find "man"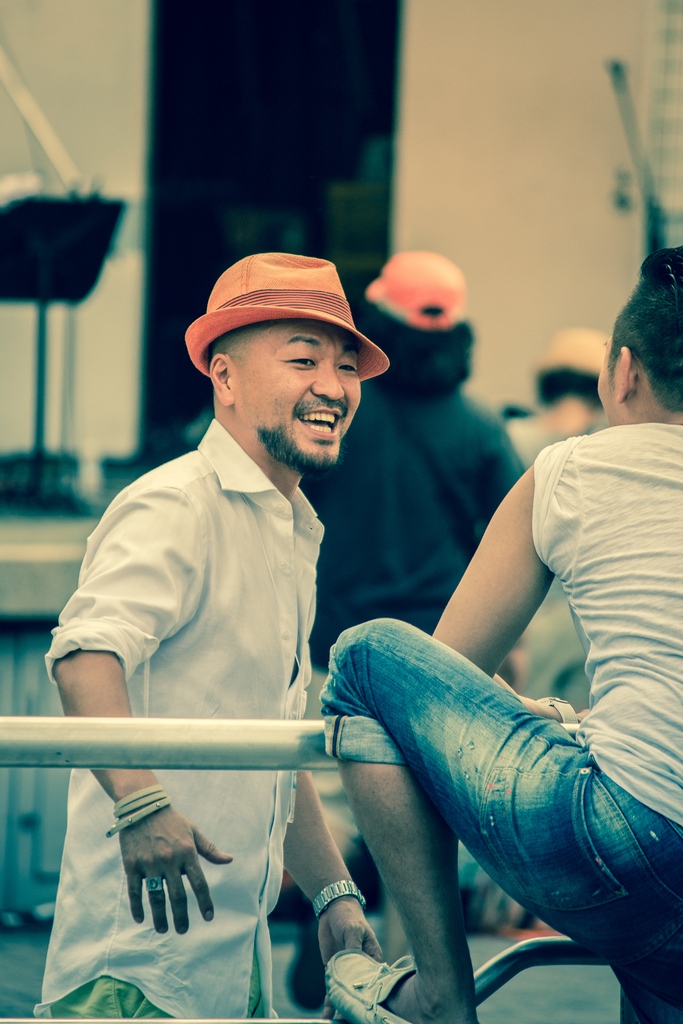
BBox(321, 239, 682, 1023)
